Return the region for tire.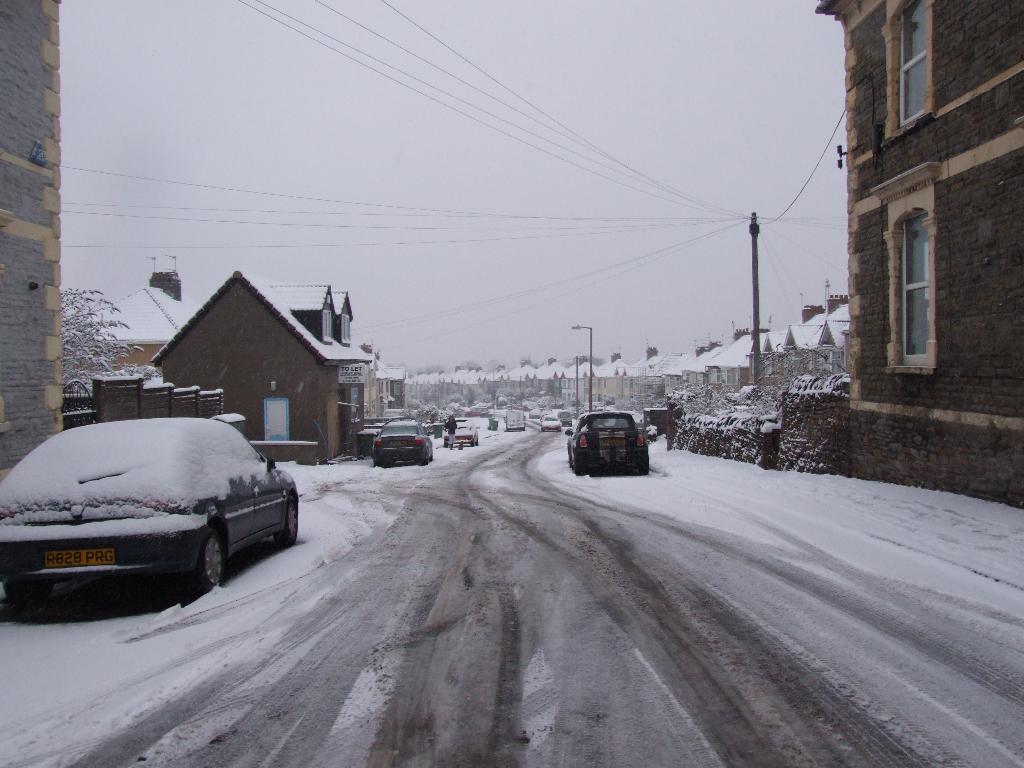
select_region(191, 524, 224, 597).
